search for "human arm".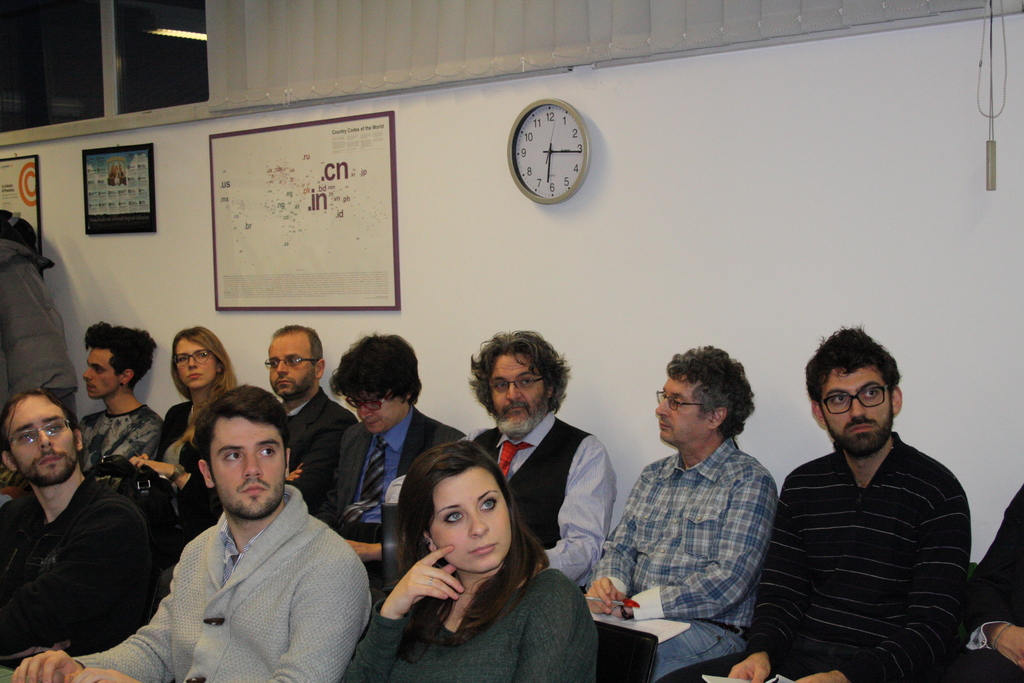
Found at x1=975 y1=483 x2=1023 y2=672.
